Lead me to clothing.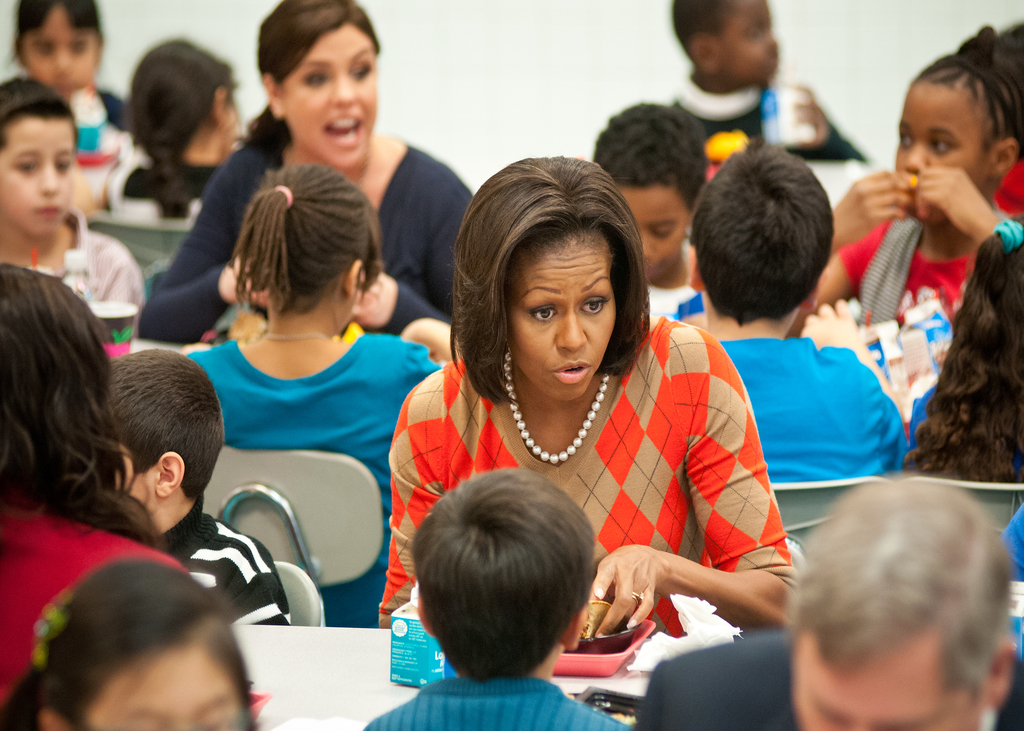
Lead to BBox(703, 337, 899, 472).
